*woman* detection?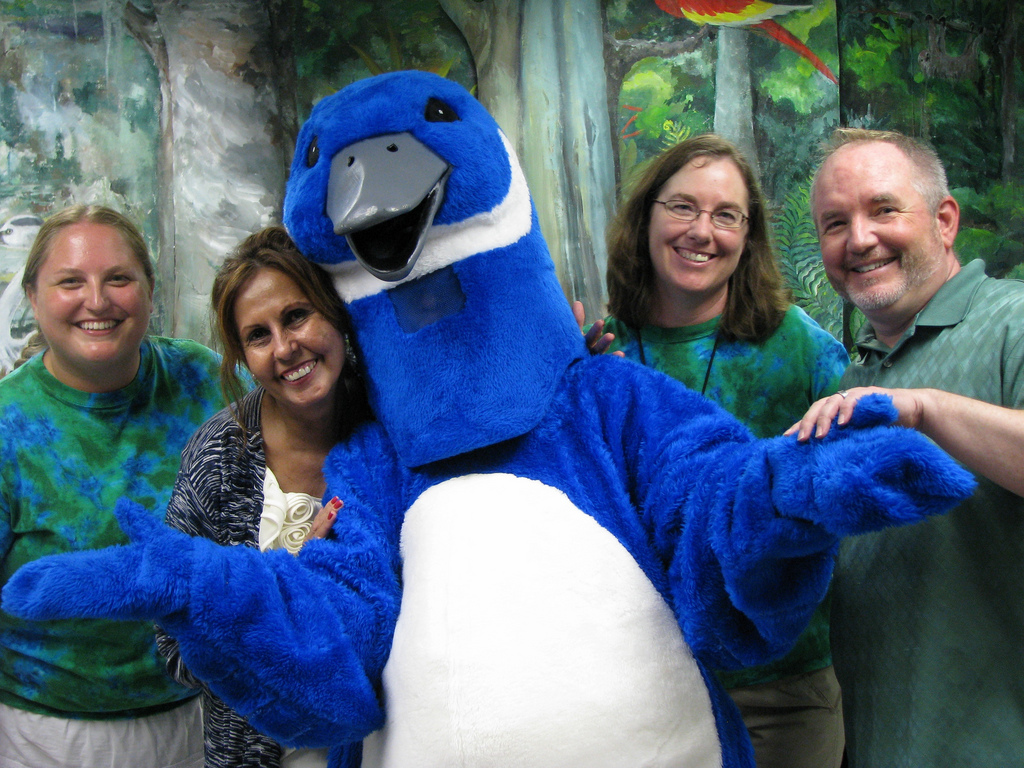
(x1=572, y1=135, x2=859, y2=767)
